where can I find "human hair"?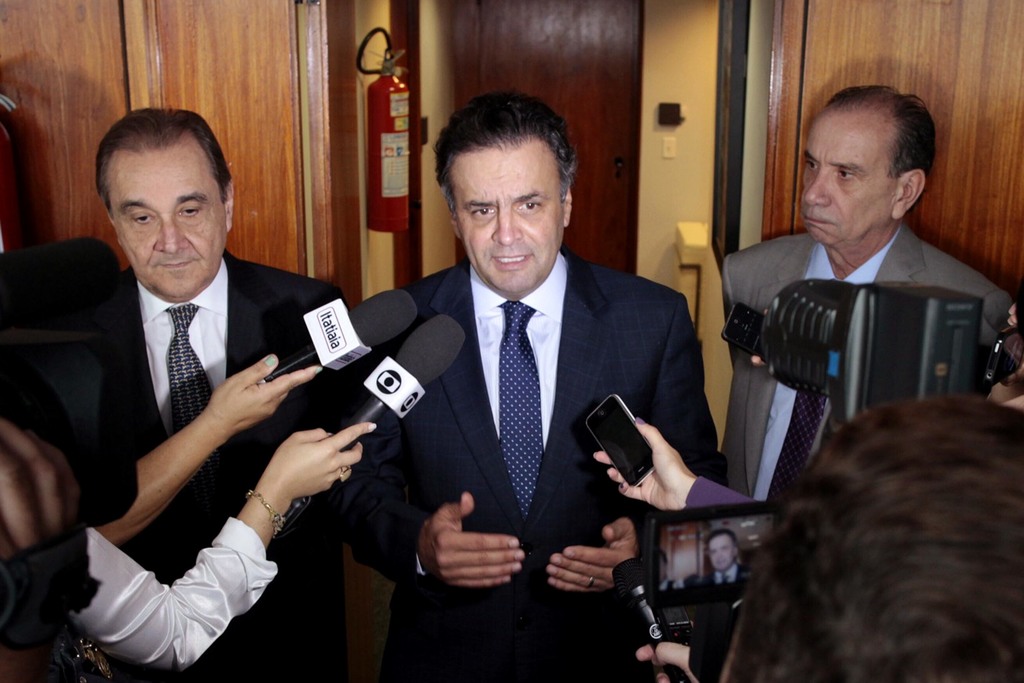
You can find it at region(726, 407, 1013, 682).
